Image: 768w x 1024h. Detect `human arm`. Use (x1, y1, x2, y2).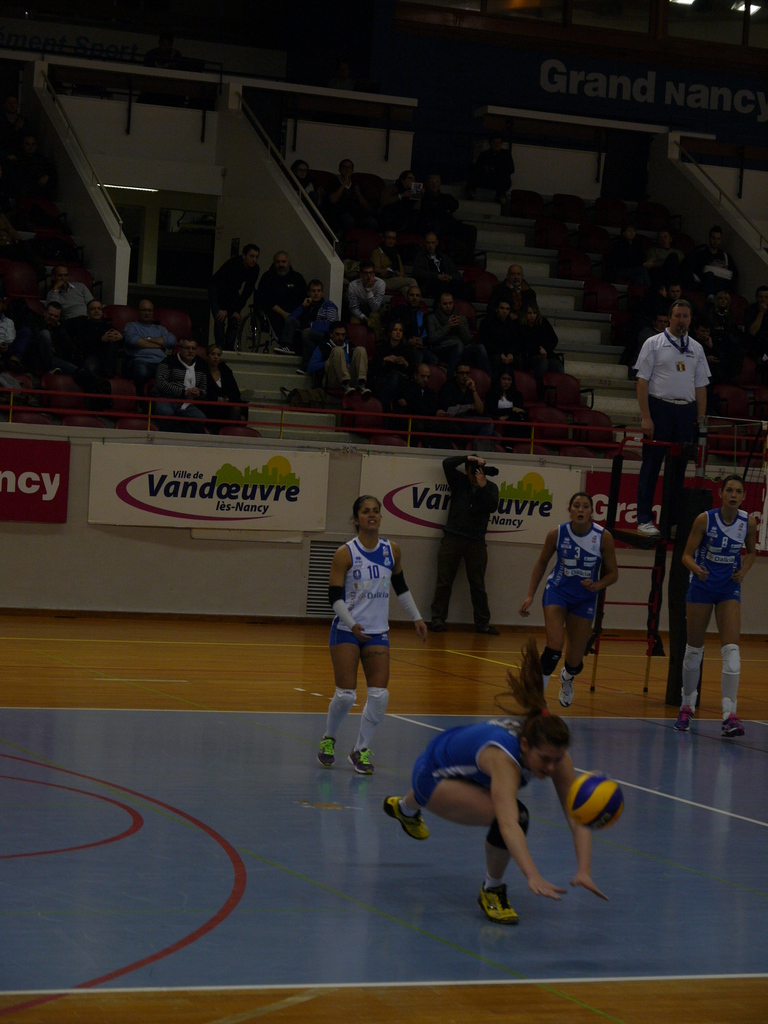
(553, 751, 604, 896).
